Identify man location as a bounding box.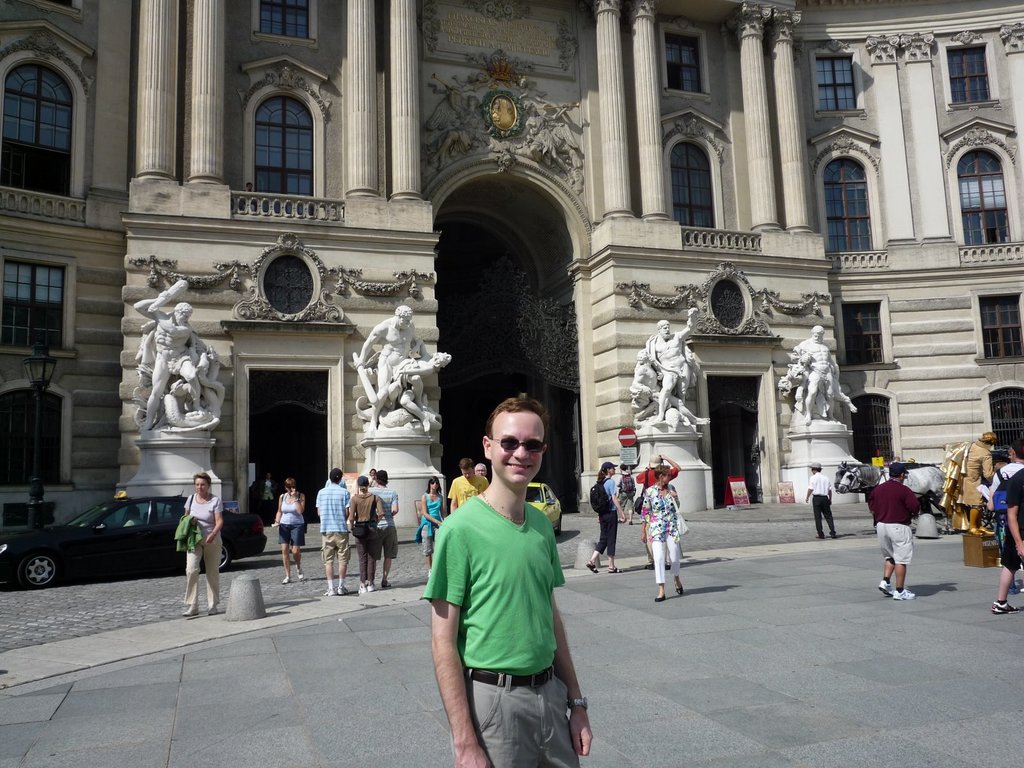
[x1=426, y1=86, x2=495, y2=169].
